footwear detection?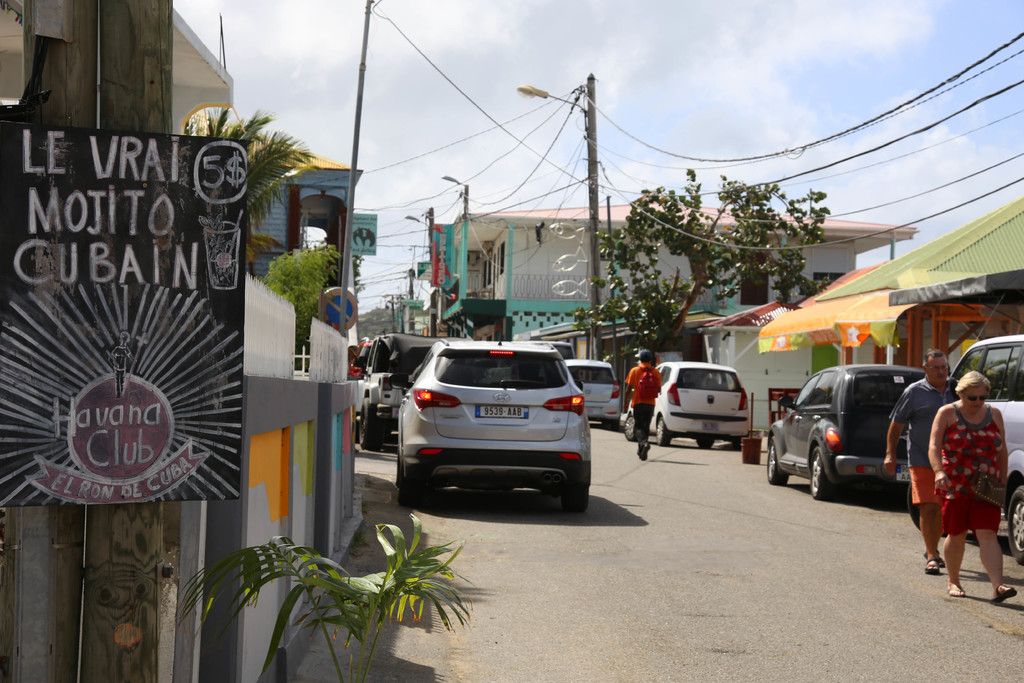
Rect(944, 582, 969, 597)
